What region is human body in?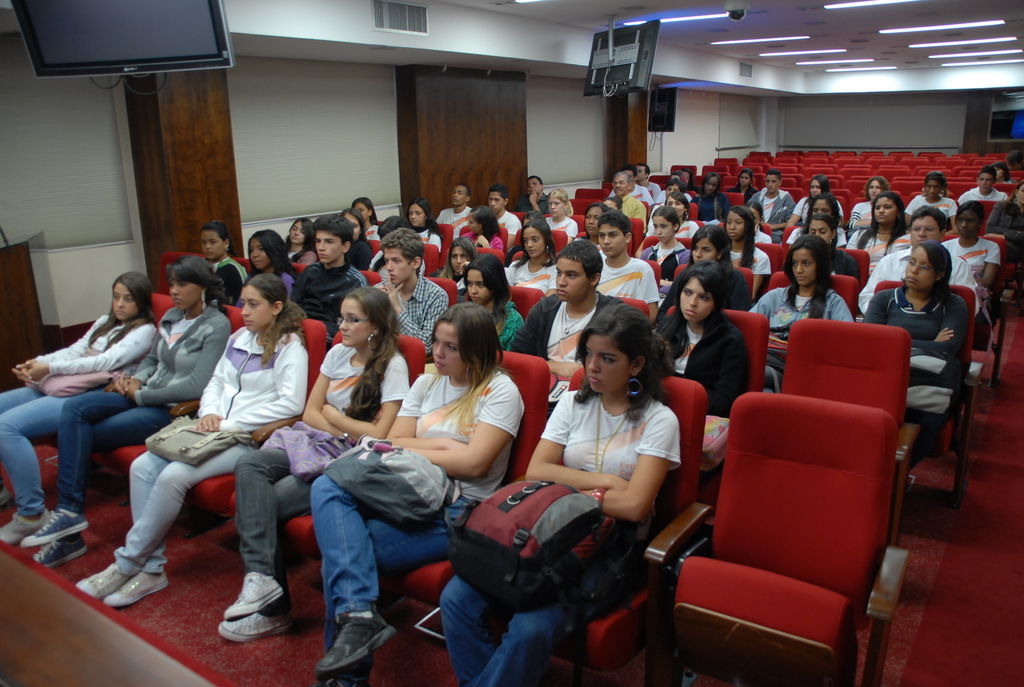
<box>617,167,651,214</box>.
